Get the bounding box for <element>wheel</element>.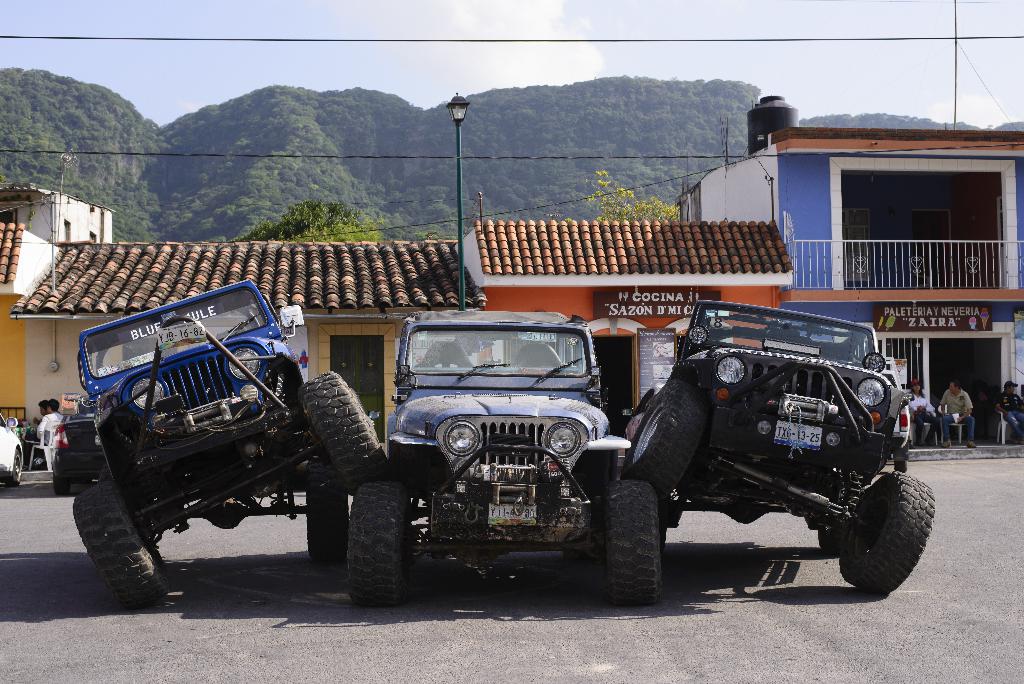
left=605, top=480, right=659, bottom=605.
